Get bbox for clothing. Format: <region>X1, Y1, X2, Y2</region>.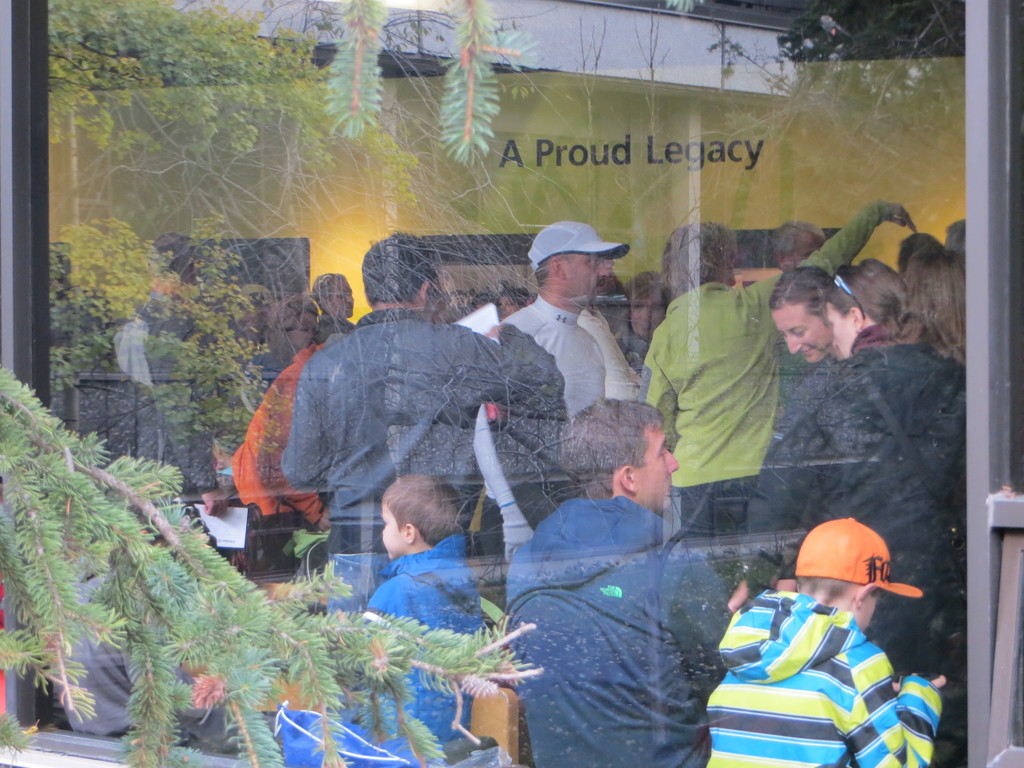
<region>497, 498, 730, 767</region>.
